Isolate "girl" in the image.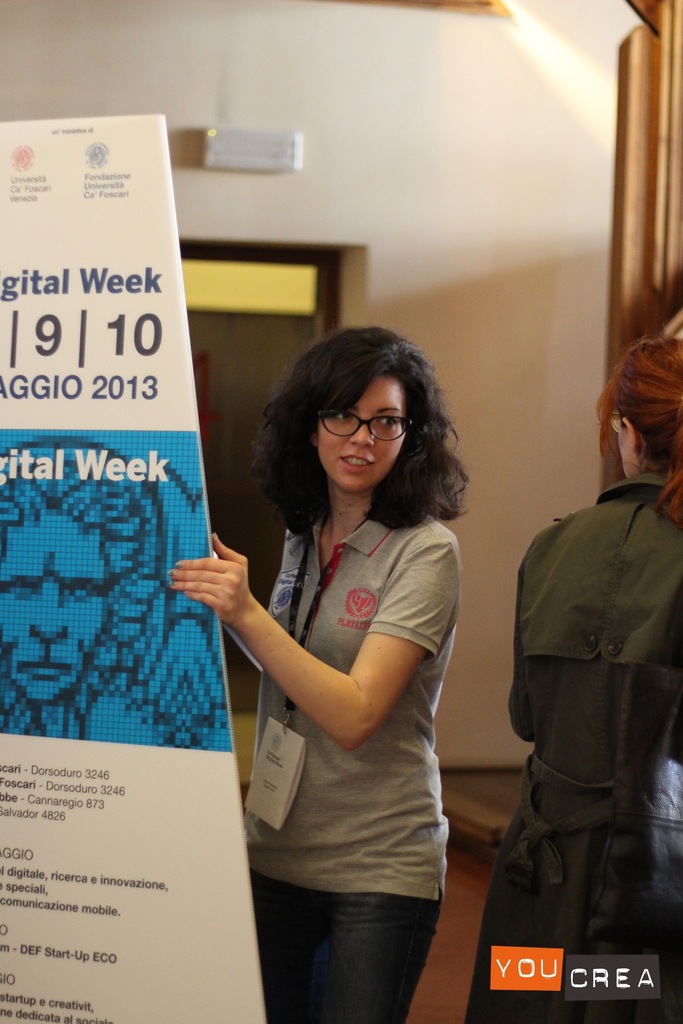
Isolated region: 164, 317, 460, 1023.
